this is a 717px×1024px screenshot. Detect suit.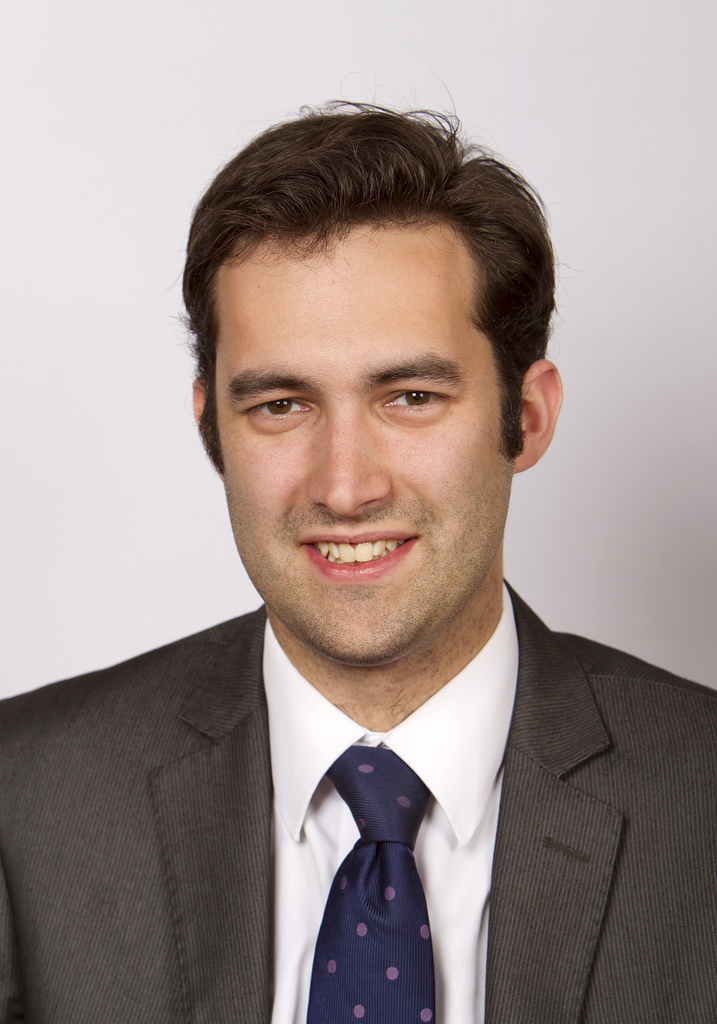
18,591,658,995.
